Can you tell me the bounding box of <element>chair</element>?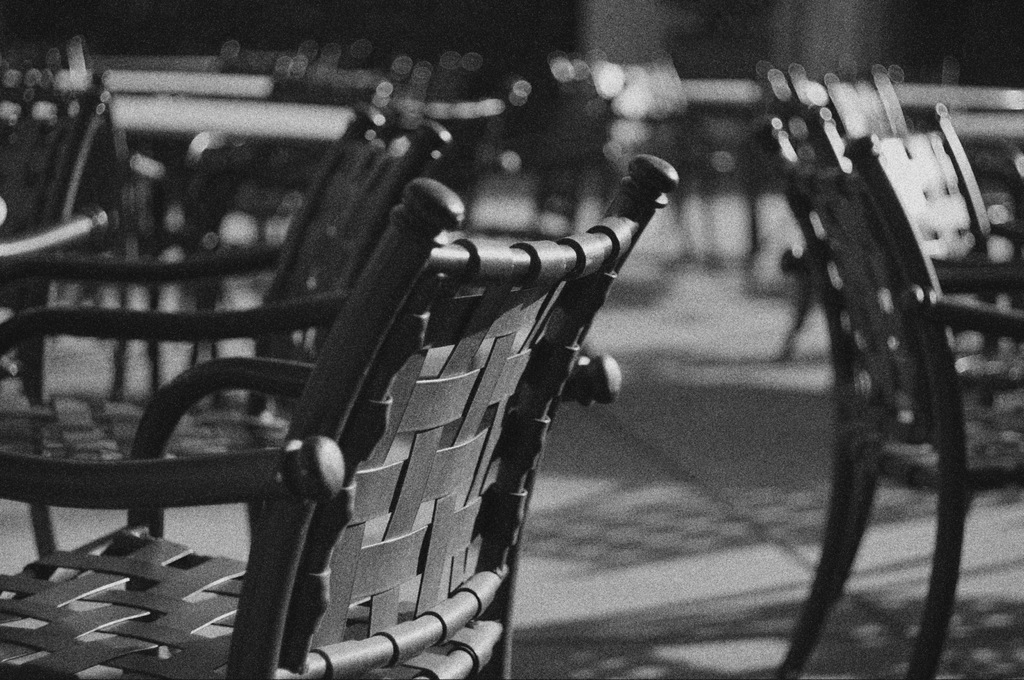
rect(764, 106, 1023, 634).
